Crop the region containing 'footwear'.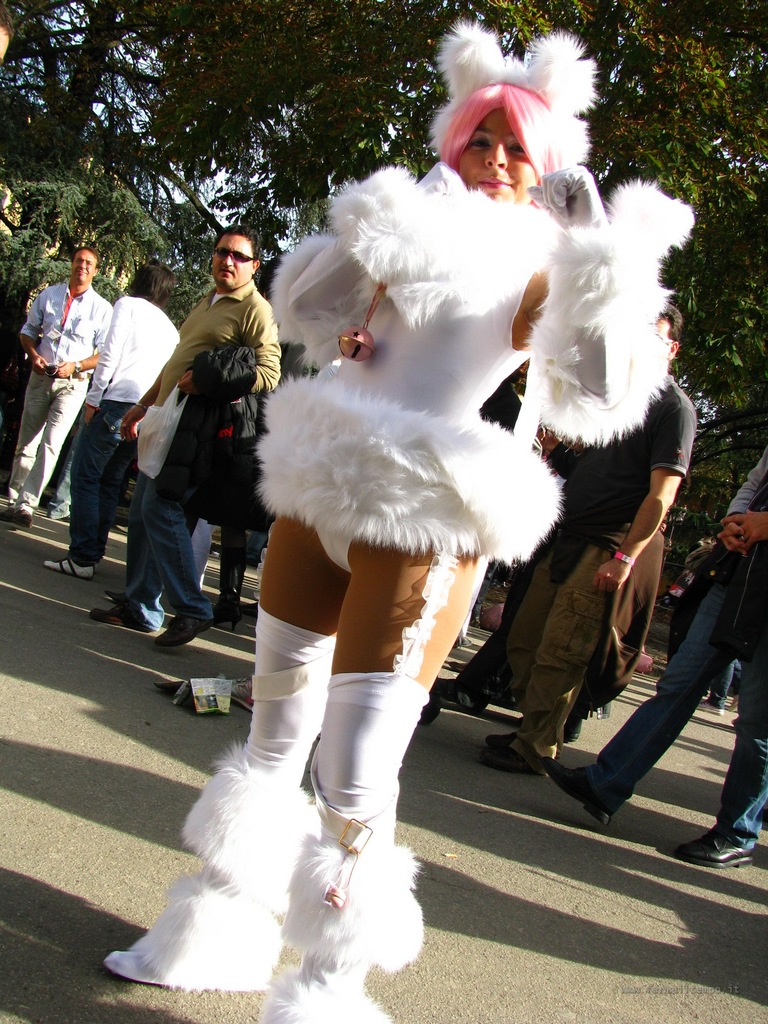
Crop region: detection(531, 755, 612, 825).
